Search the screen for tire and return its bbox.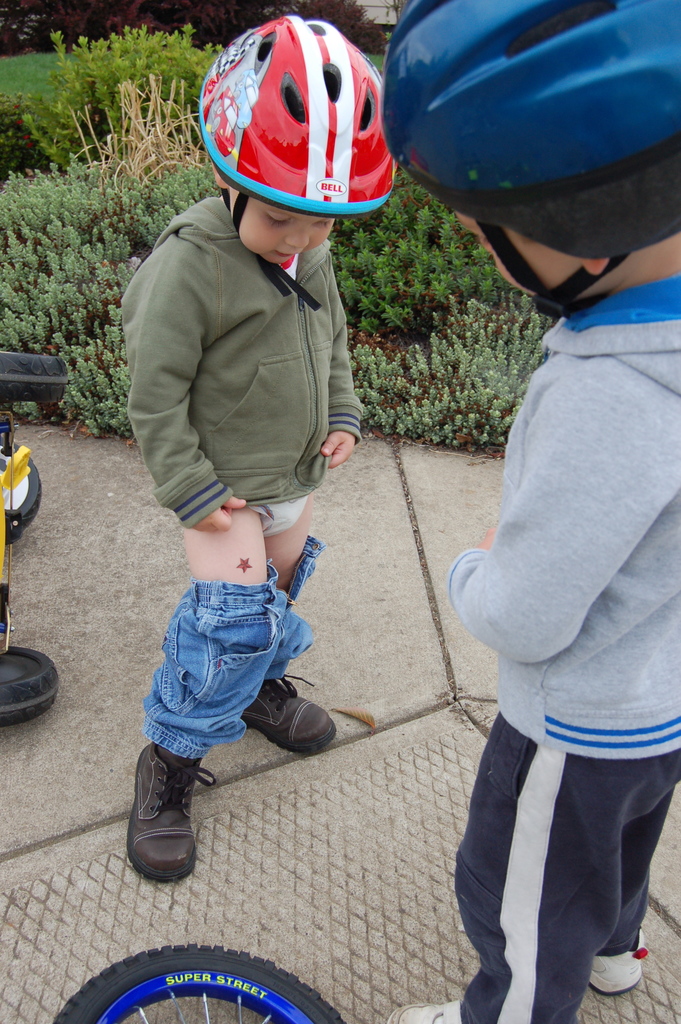
Found: 0, 643, 57, 727.
